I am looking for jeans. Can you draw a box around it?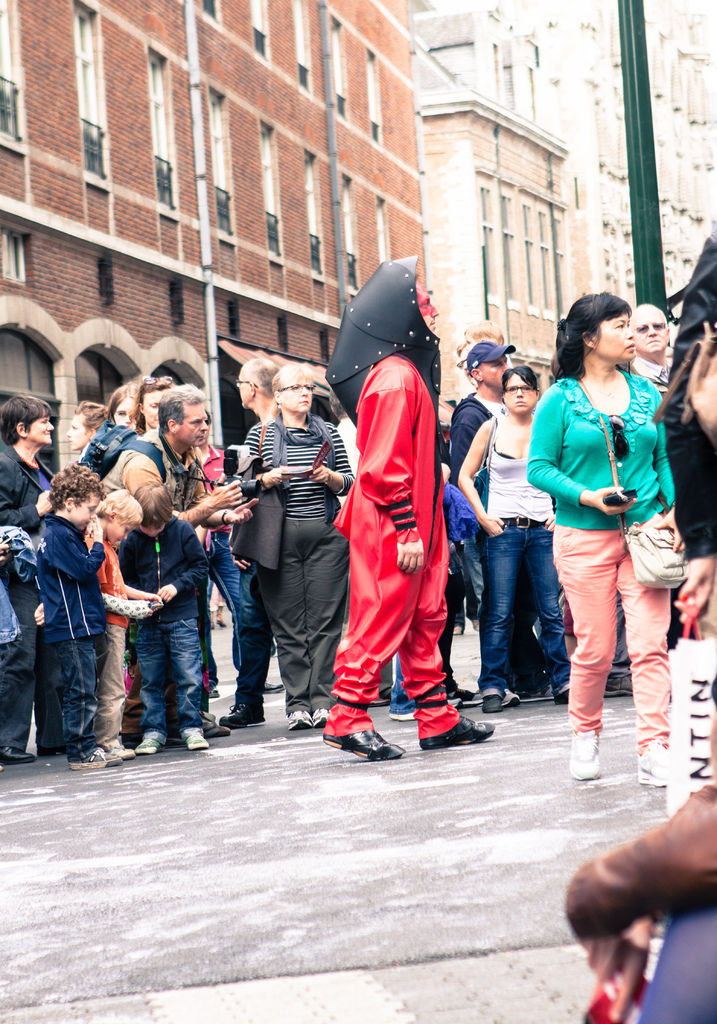
Sure, the bounding box is l=476, t=519, r=567, b=687.
